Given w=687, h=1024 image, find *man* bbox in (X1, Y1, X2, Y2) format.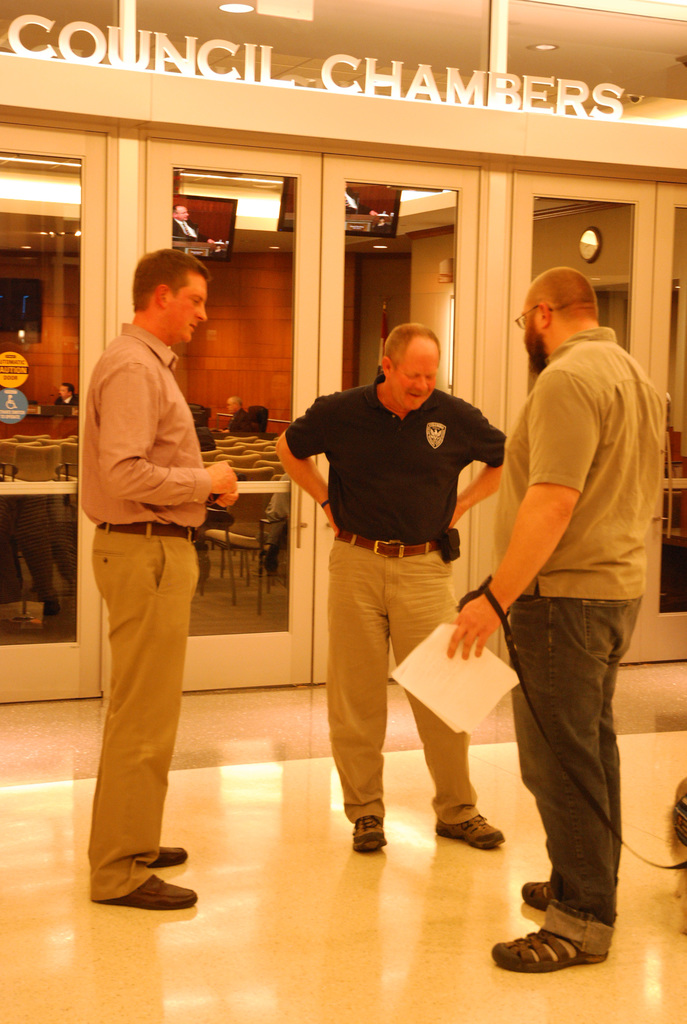
(271, 316, 507, 854).
